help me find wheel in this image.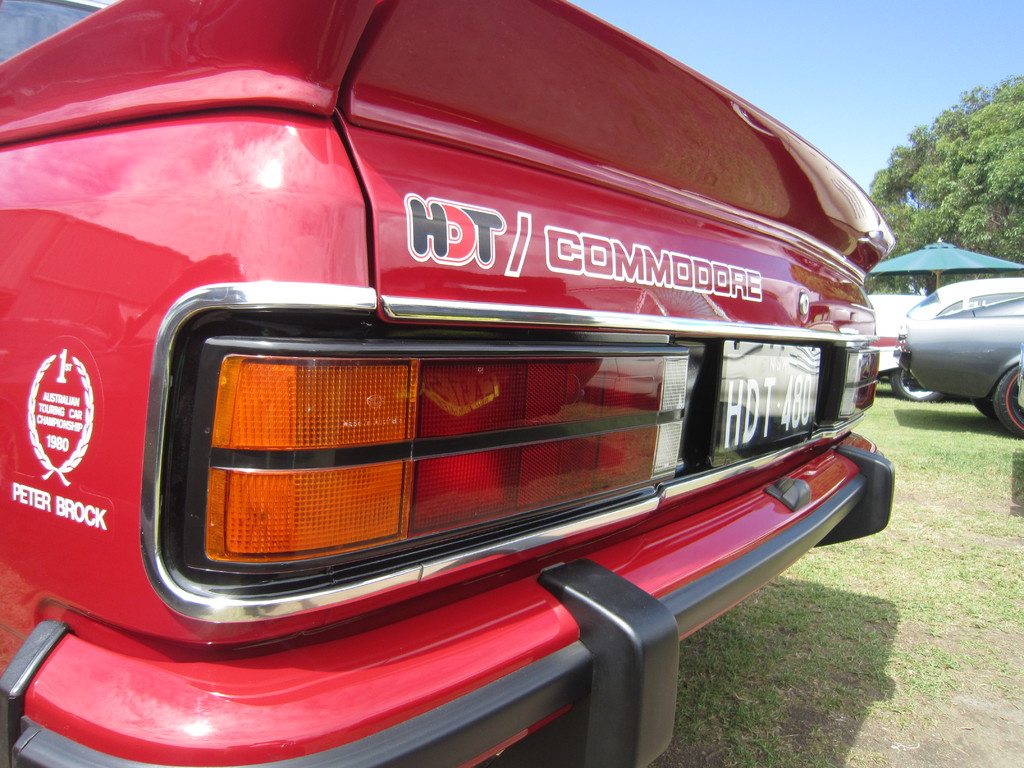
Found it: pyautogui.locateOnScreen(893, 369, 944, 402).
